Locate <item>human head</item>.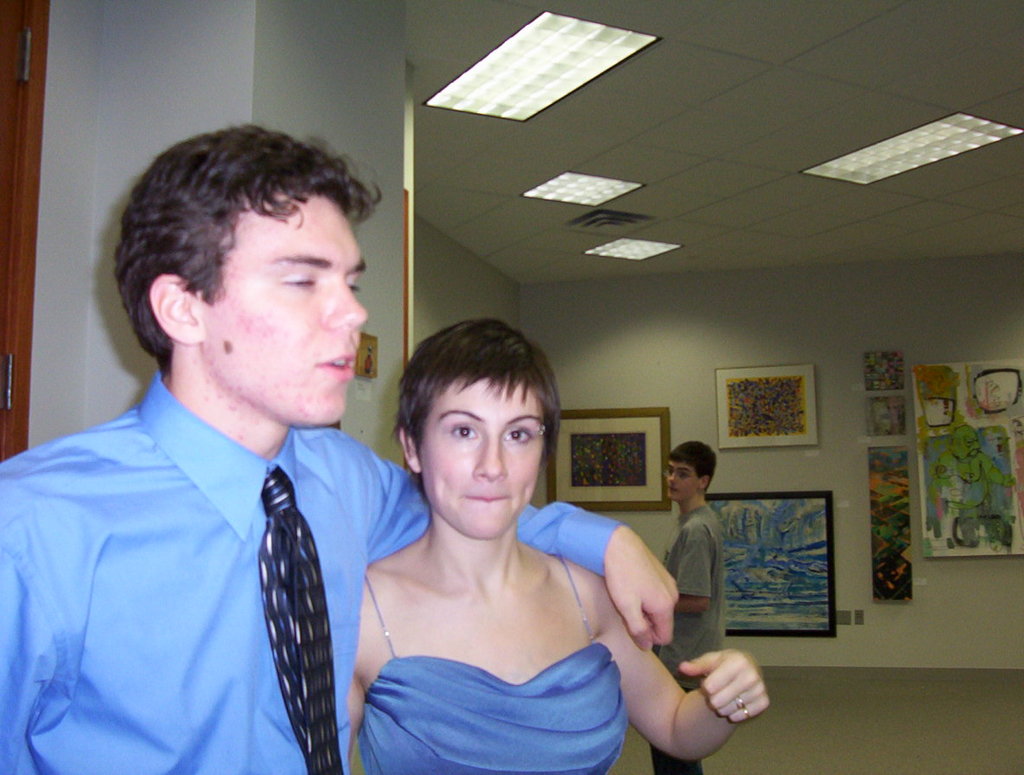
Bounding box: 663,441,720,499.
